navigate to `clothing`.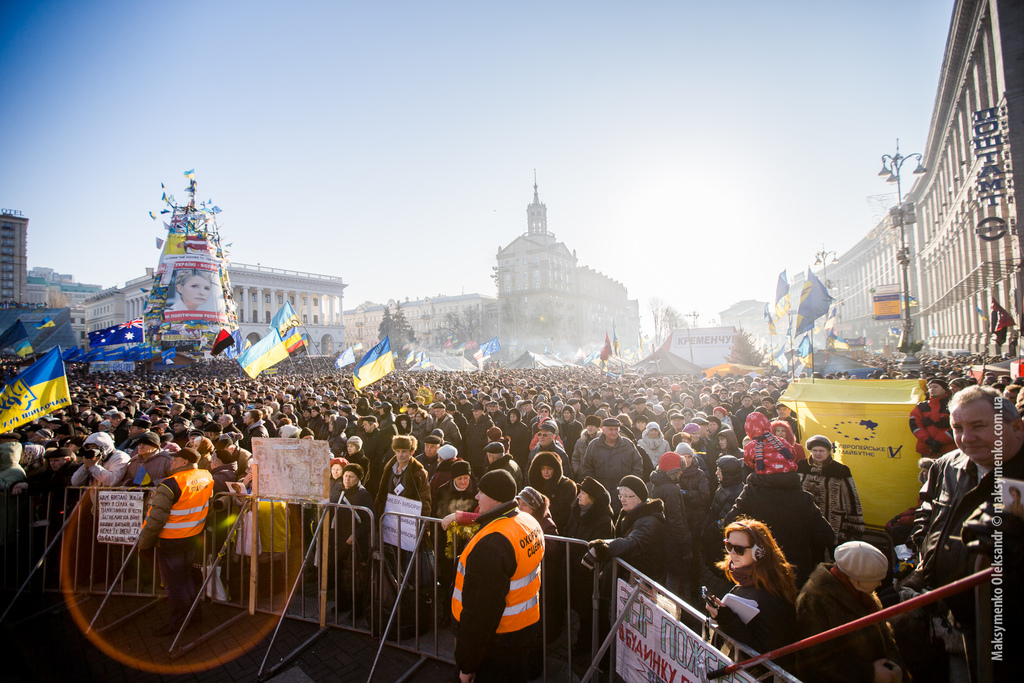
Navigation target: {"left": 248, "top": 498, "right": 297, "bottom": 554}.
